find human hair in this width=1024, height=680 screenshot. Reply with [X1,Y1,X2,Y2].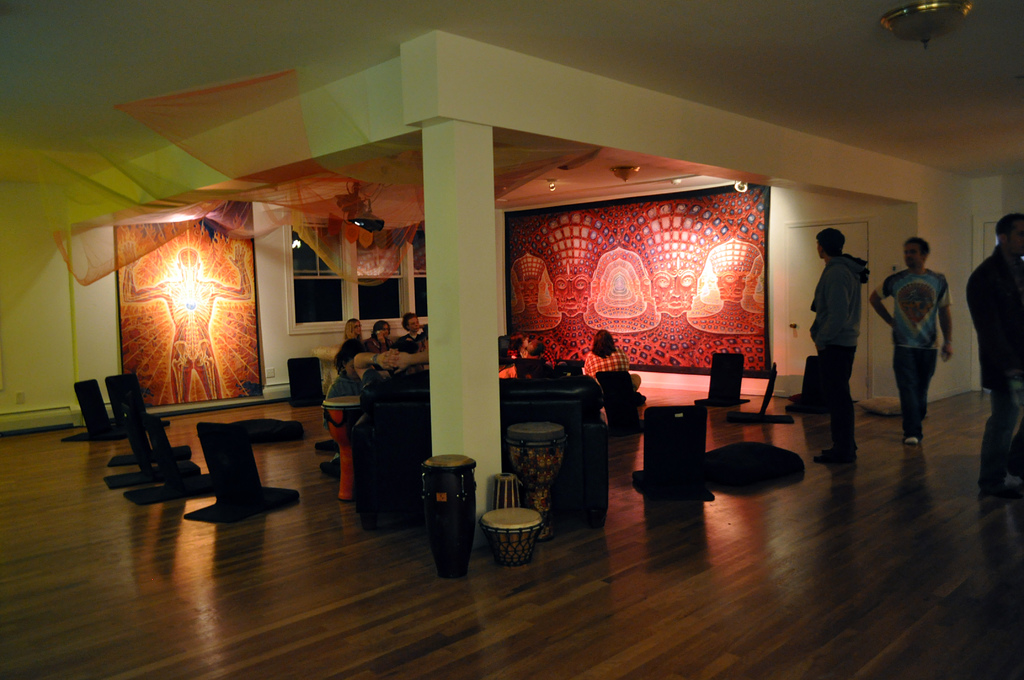
[346,316,368,340].
